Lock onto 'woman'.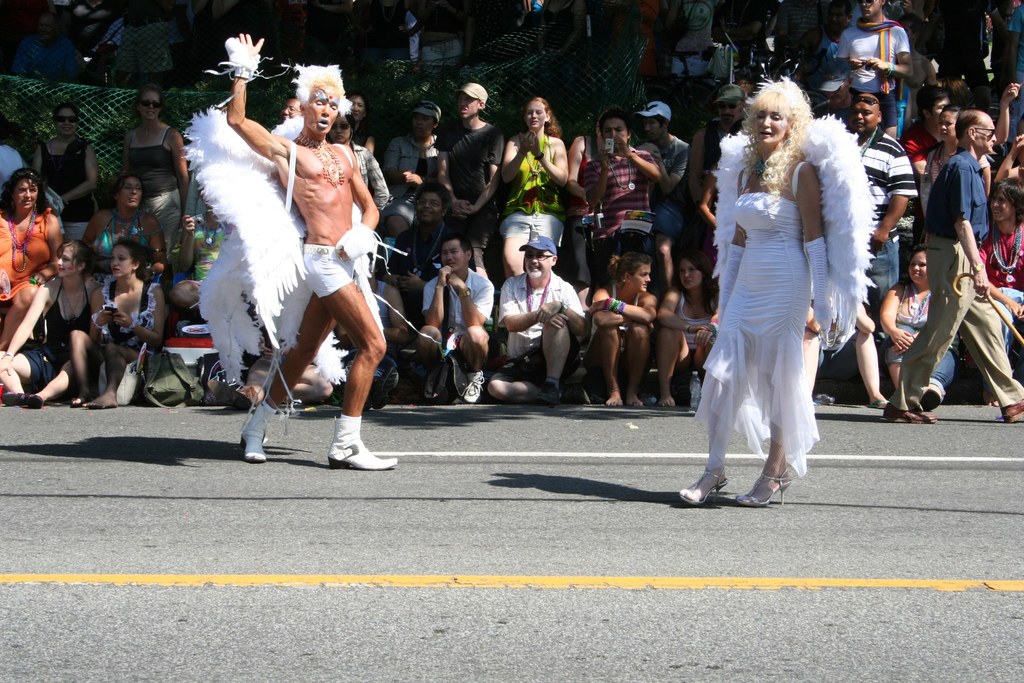
Locked: <bbox>67, 240, 166, 411</bbox>.
